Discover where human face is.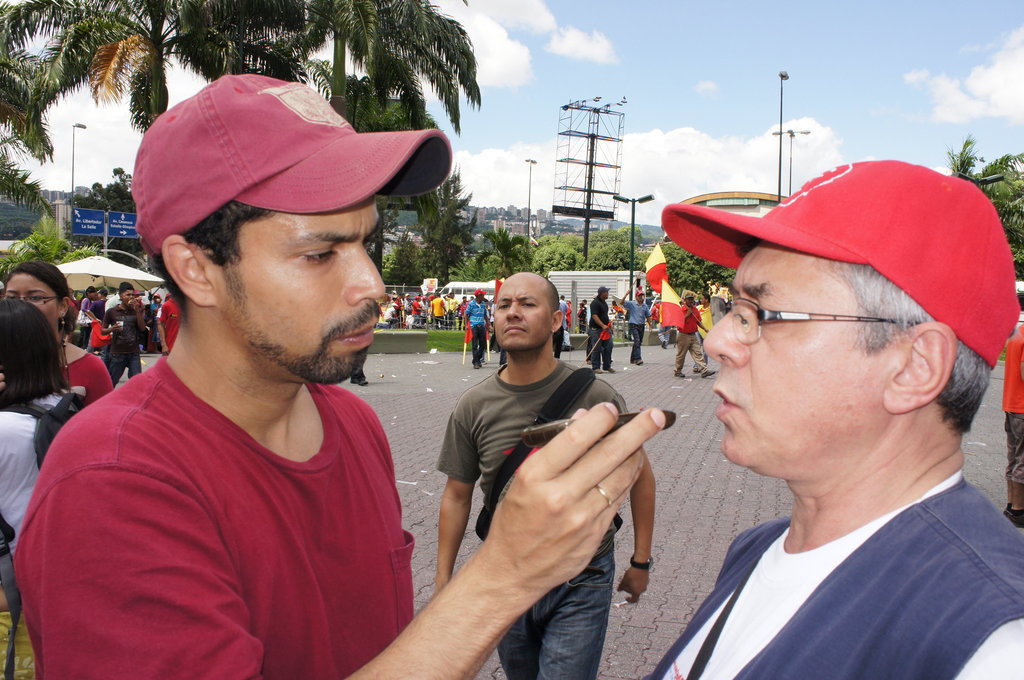
Discovered at 493/279/552/349.
